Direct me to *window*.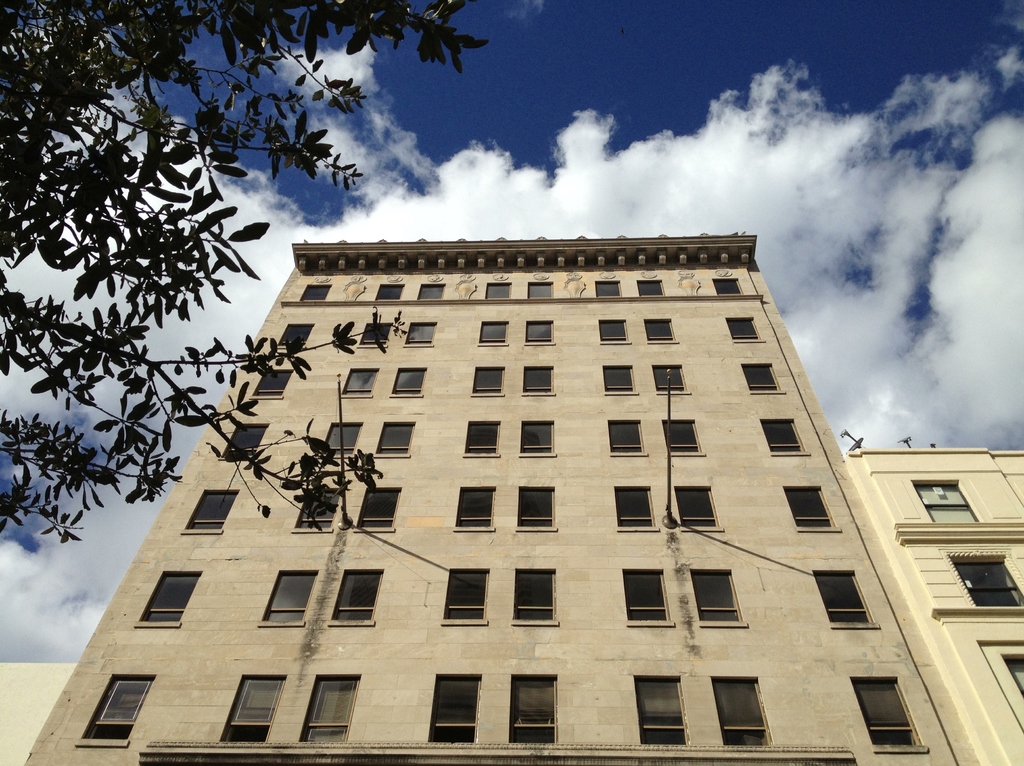
Direction: {"x1": 516, "y1": 485, "x2": 559, "y2": 533}.
